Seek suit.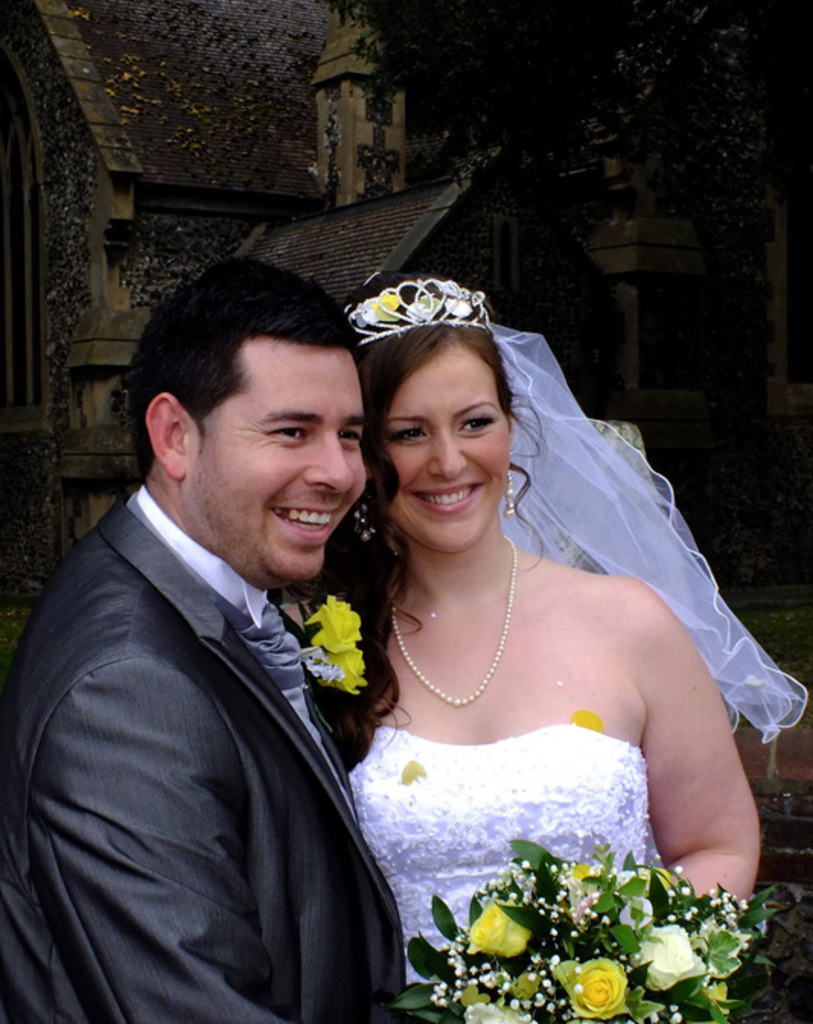
23/353/435/1016.
